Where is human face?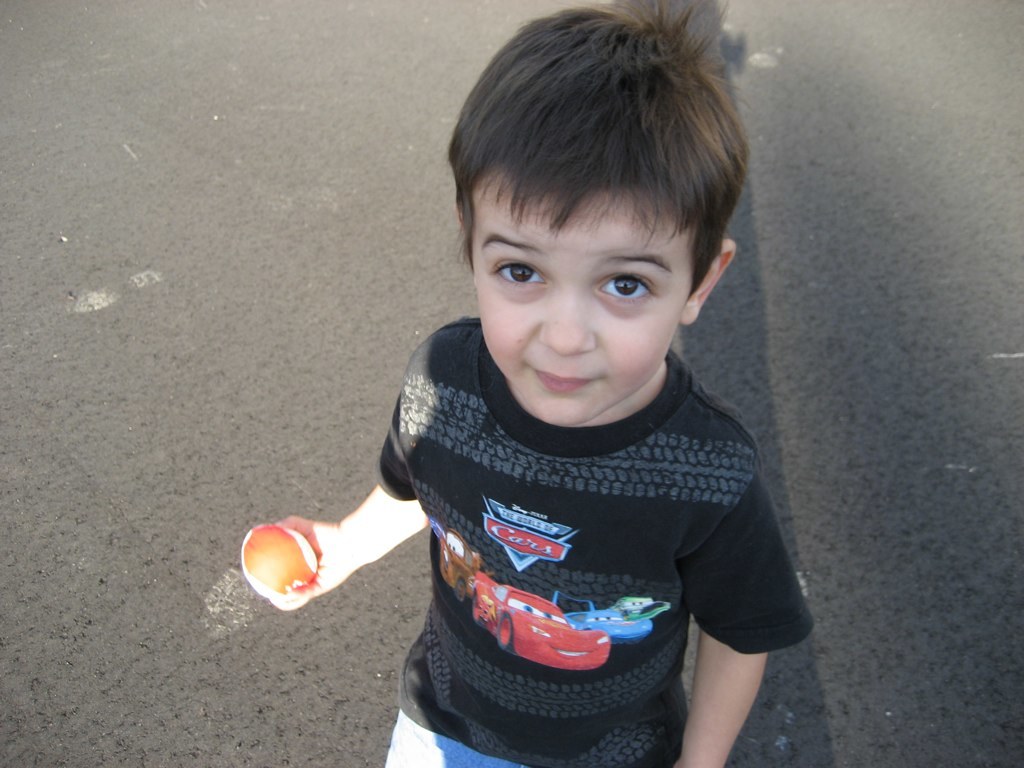
rect(470, 167, 701, 428).
